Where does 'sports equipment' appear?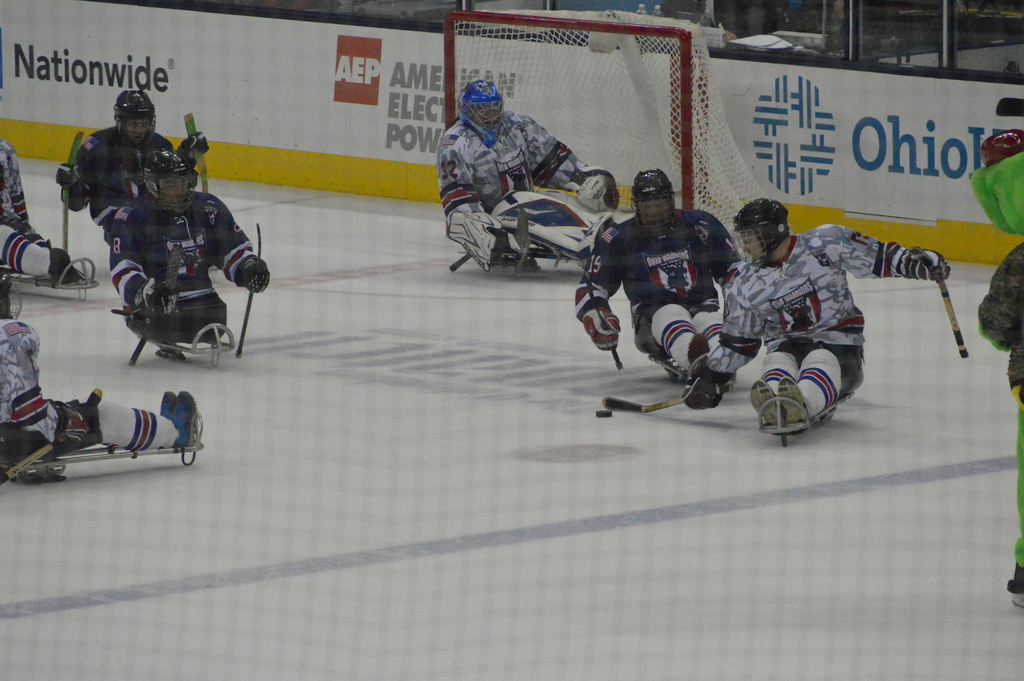
Appears at locate(60, 128, 77, 265).
